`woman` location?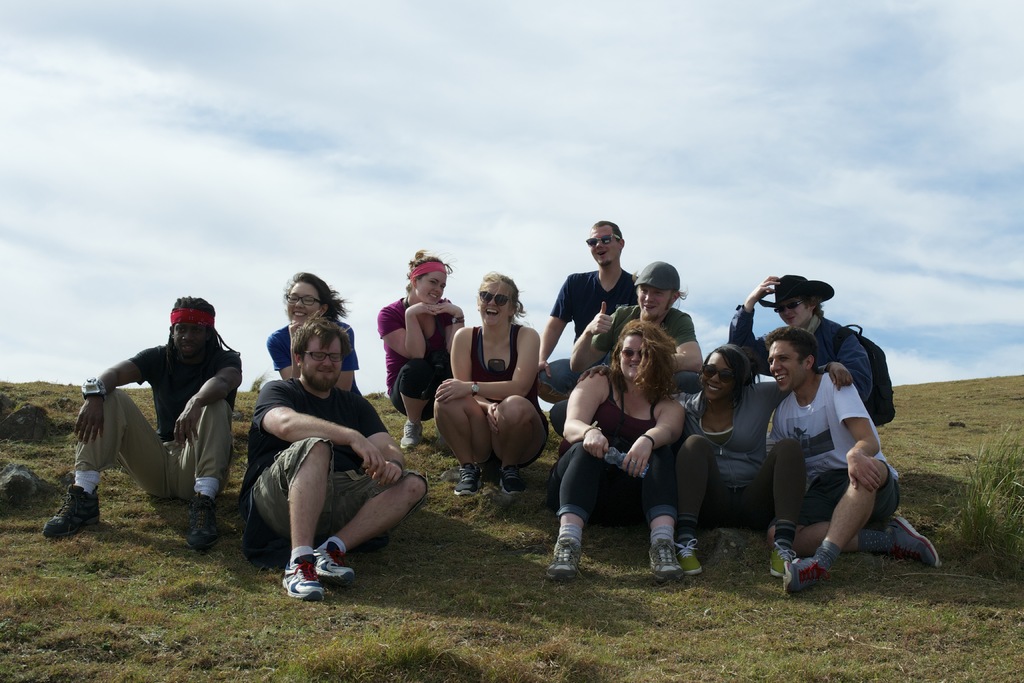
box(577, 337, 852, 584)
